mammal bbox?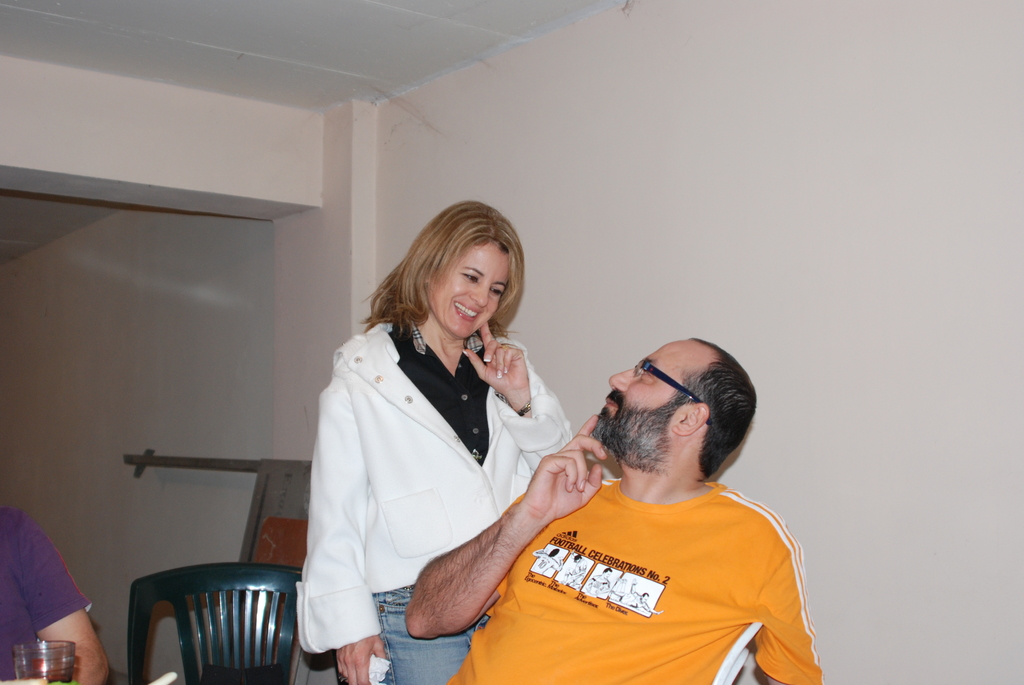
pyautogui.locateOnScreen(447, 322, 863, 684)
